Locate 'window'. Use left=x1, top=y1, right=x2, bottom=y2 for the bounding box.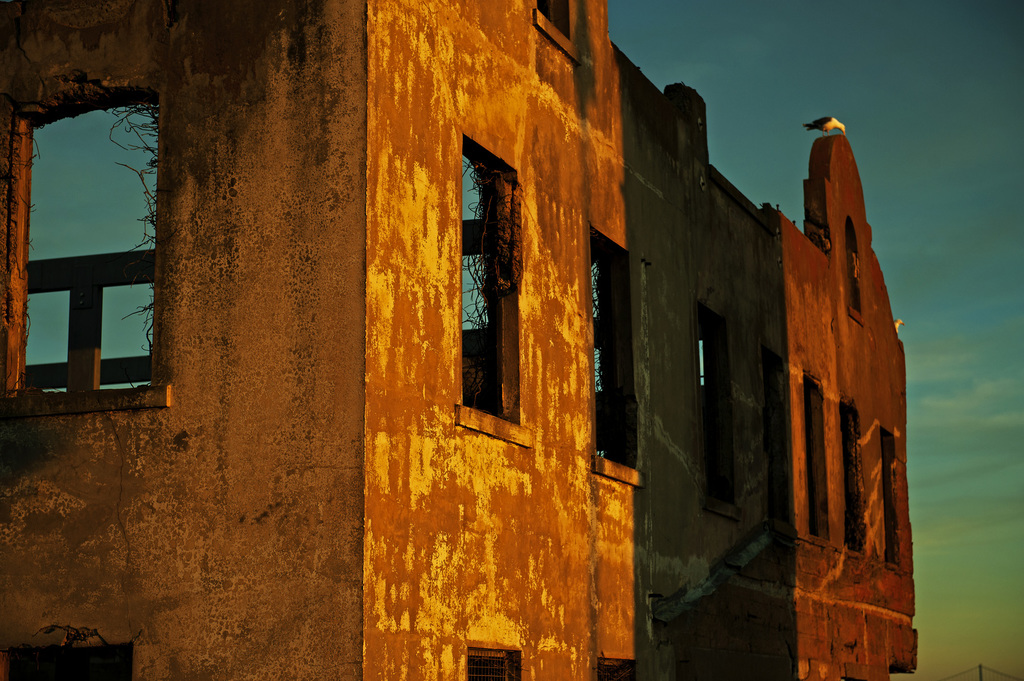
left=589, top=223, right=648, bottom=490.
